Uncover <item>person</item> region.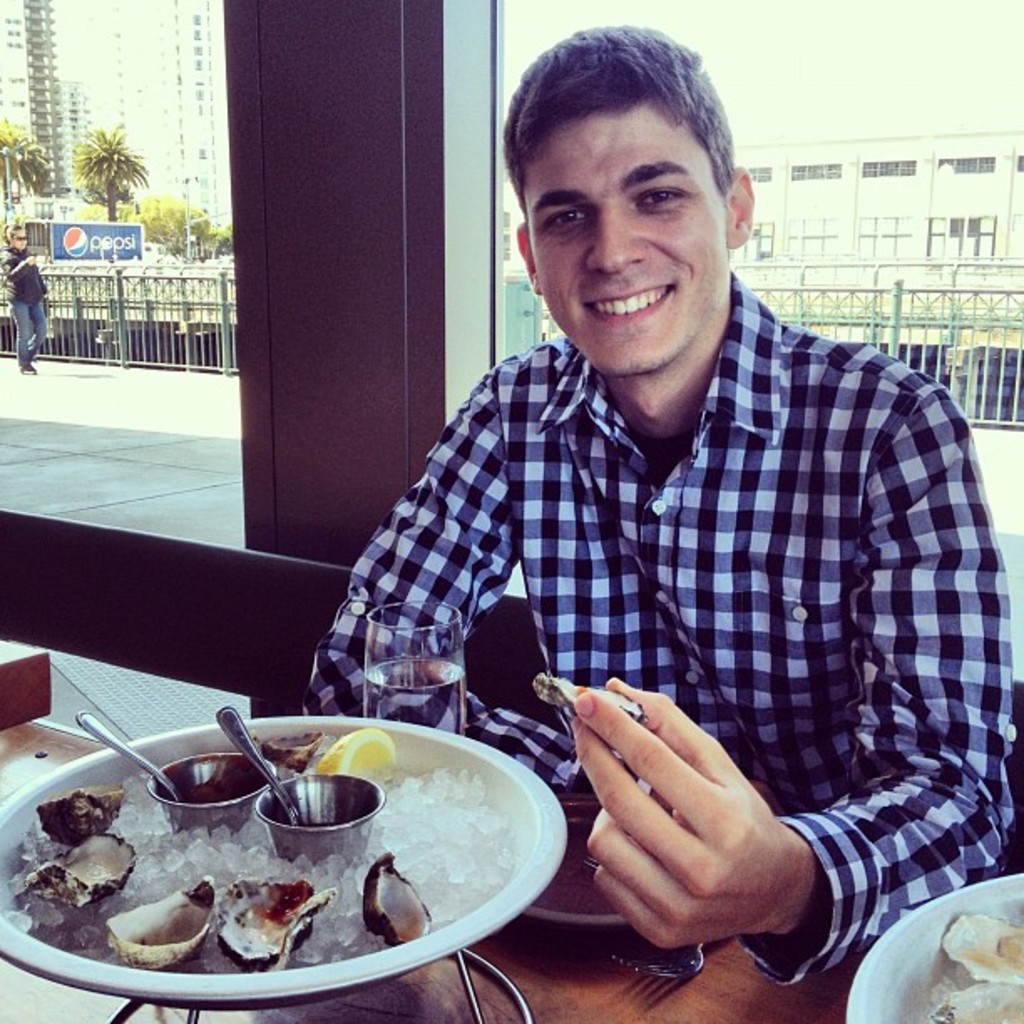
Uncovered: [303,17,1016,991].
